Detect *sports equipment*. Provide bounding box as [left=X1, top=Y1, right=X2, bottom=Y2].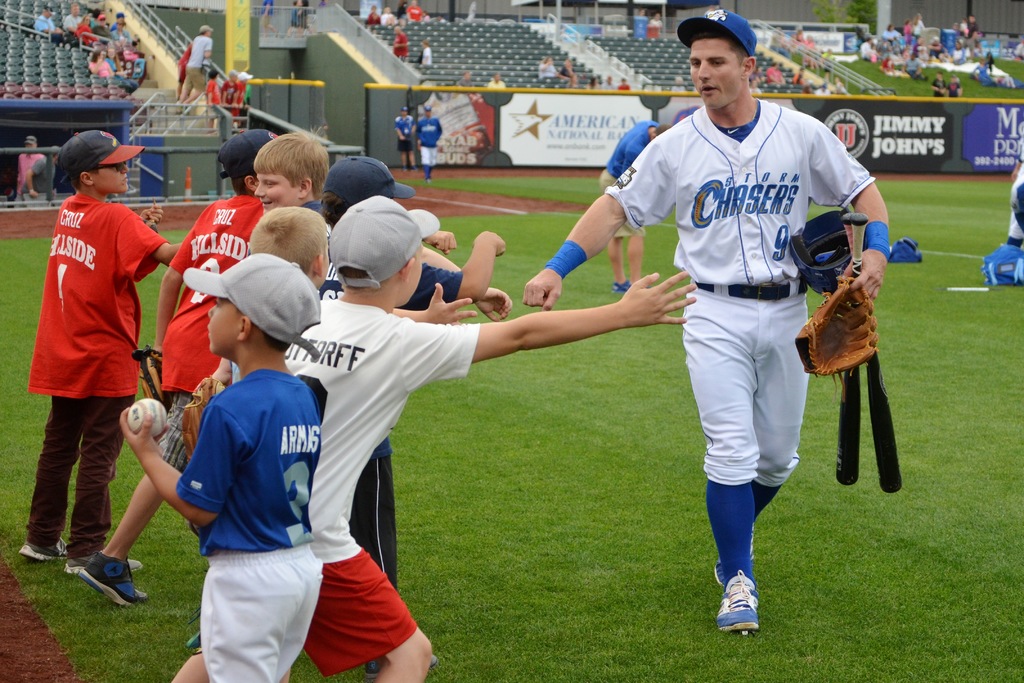
[left=20, top=536, right=70, bottom=565].
